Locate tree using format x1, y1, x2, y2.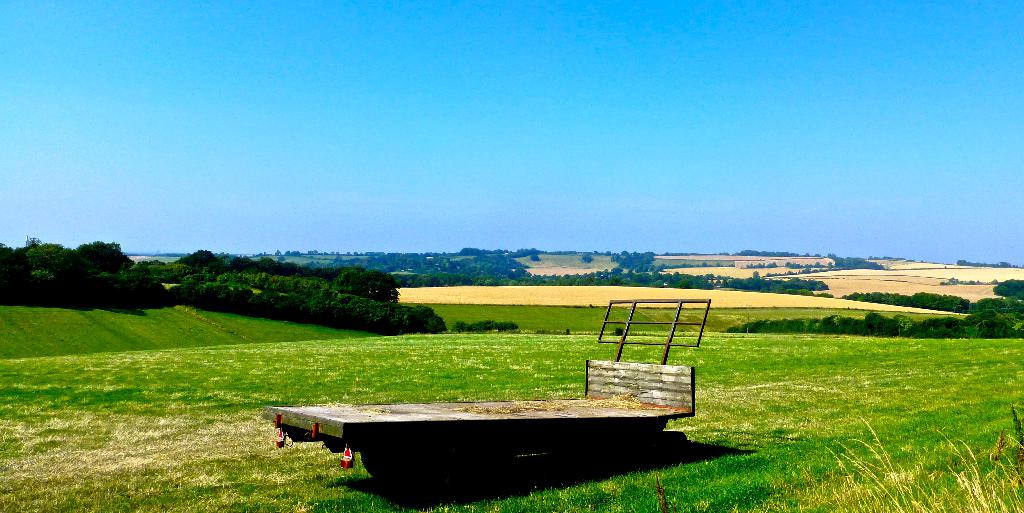
77, 240, 131, 271.
